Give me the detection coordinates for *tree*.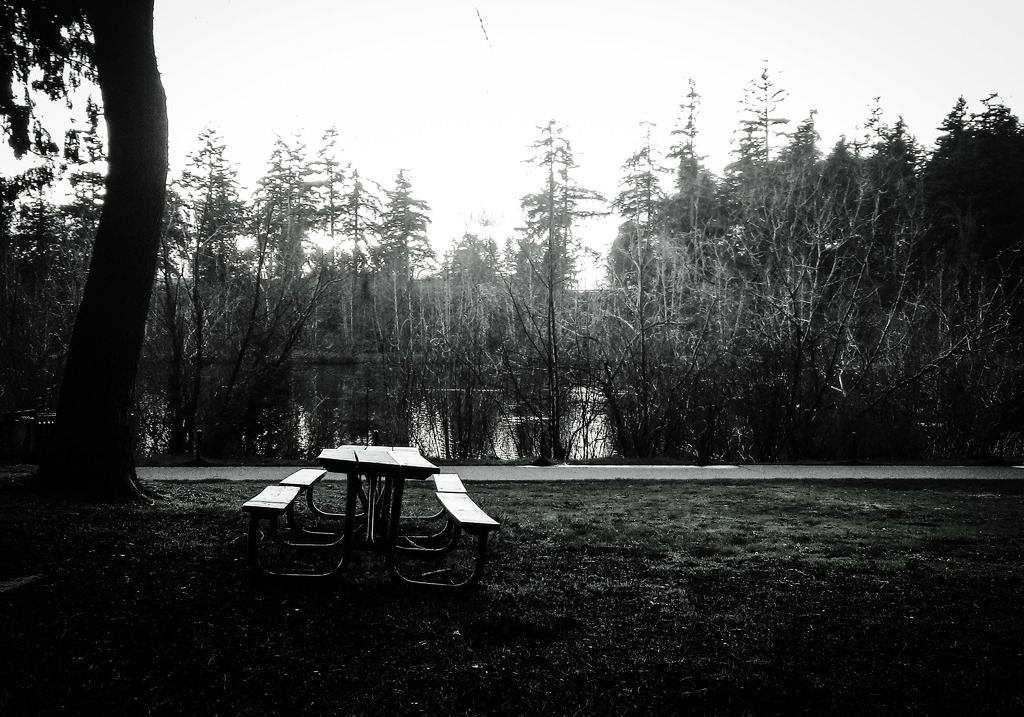
[0,0,163,500].
